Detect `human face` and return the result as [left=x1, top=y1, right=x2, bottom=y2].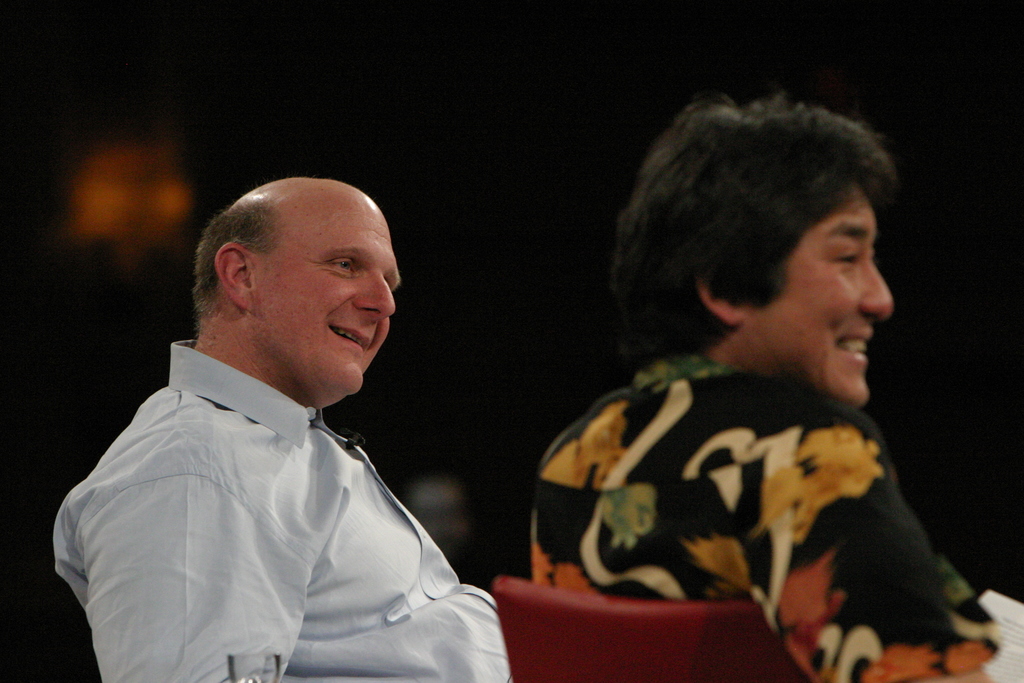
[left=767, top=193, right=896, bottom=397].
